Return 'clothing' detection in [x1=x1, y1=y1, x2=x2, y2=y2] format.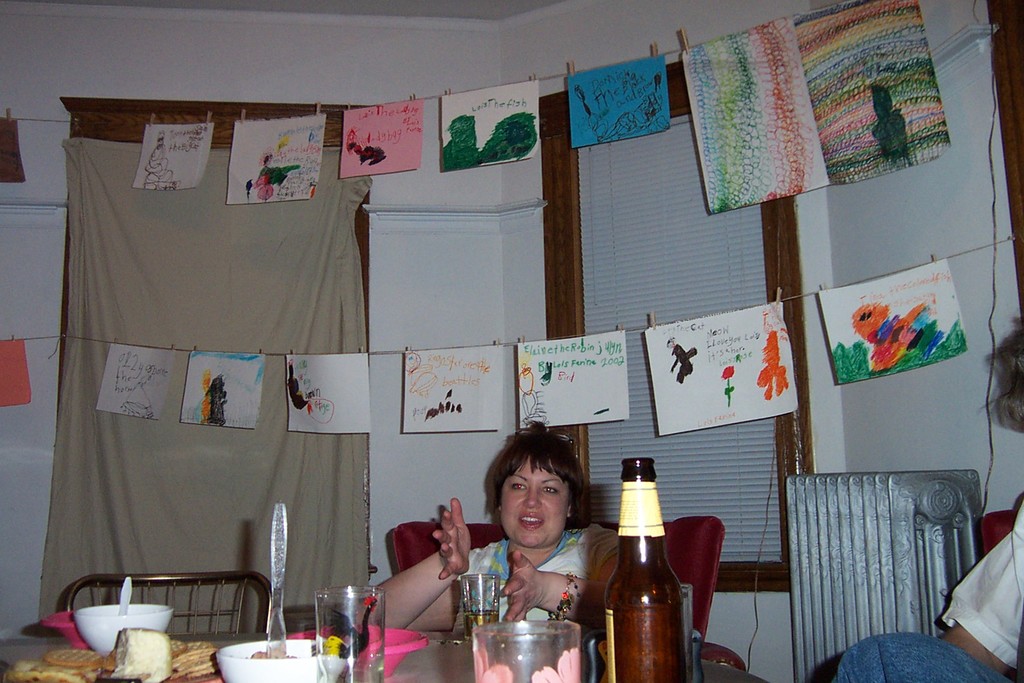
[x1=833, y1=498, x2=1023, y2=682].
